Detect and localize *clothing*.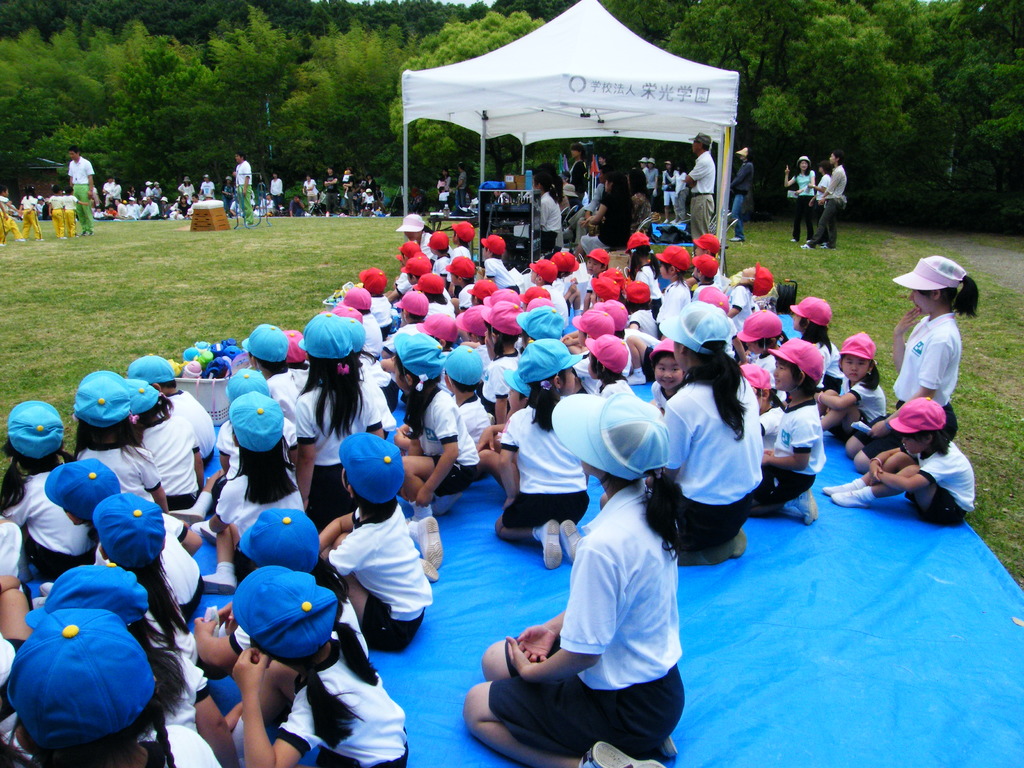
Localized at <bbox>361, 314, 385, 358</bbox>.
